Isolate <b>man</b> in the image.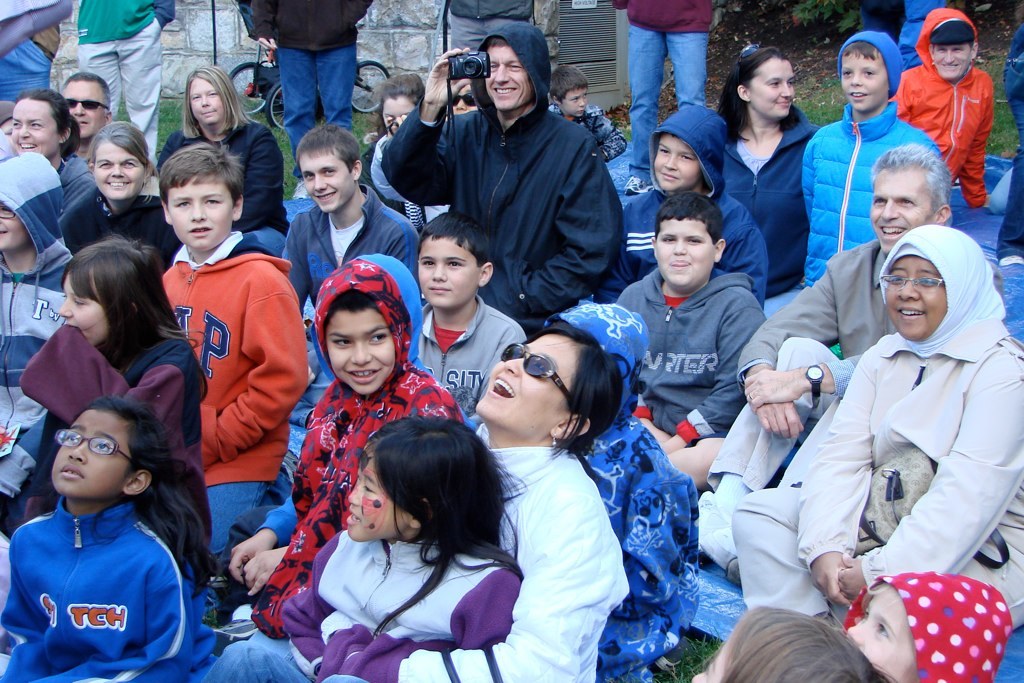
Isolated region: box(61, 75, 112, 169).
